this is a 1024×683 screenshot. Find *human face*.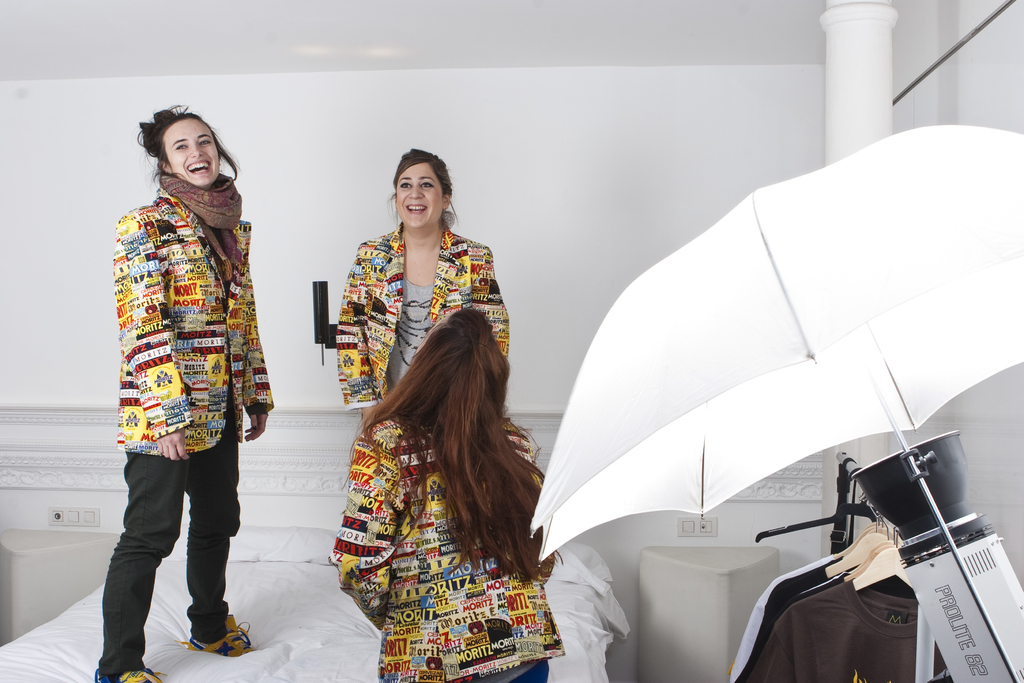
Bounding box: bbox=[393, 167, 443, 223].
